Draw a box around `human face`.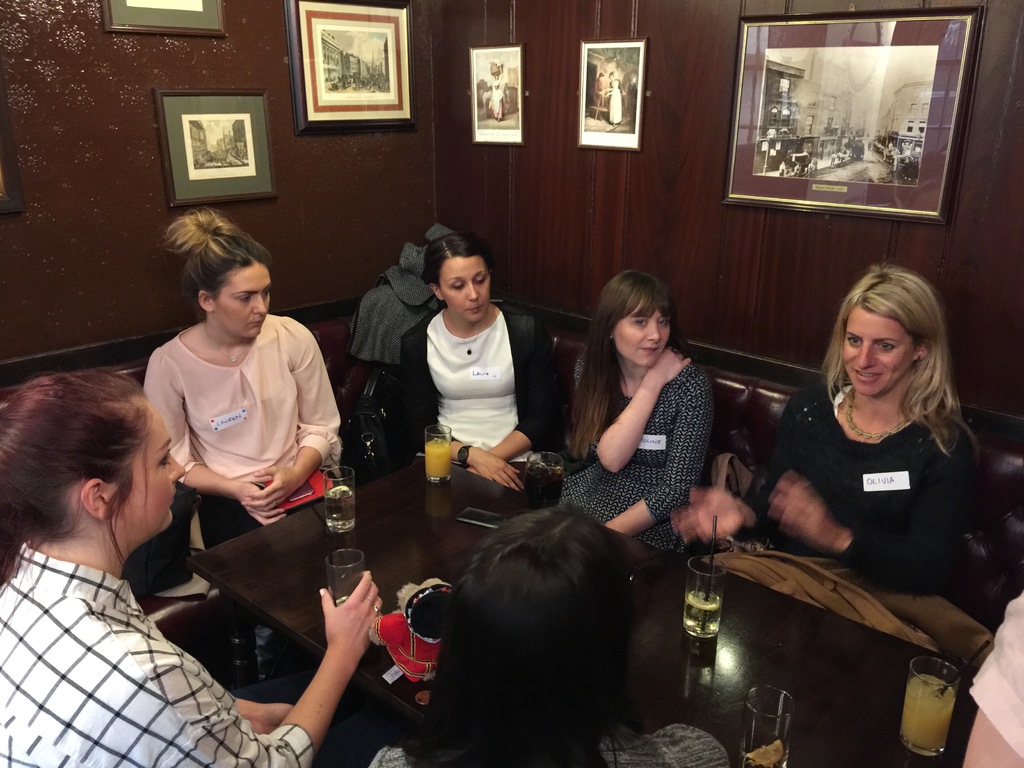
615, 298, 669, 371.
